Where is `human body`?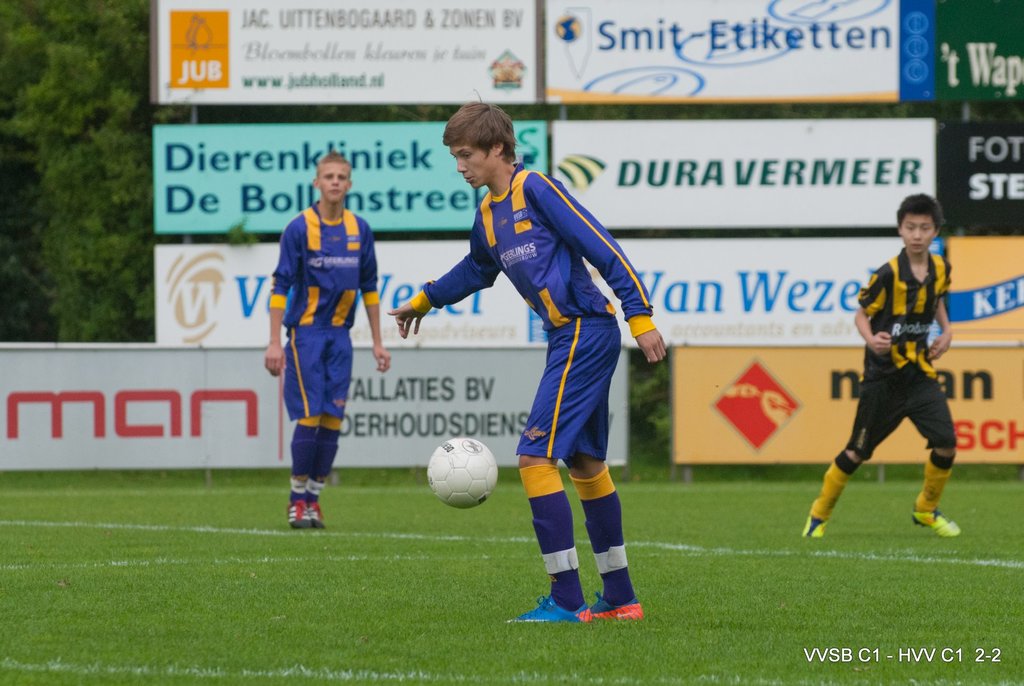
select_region(263, 197, 392, 533).
